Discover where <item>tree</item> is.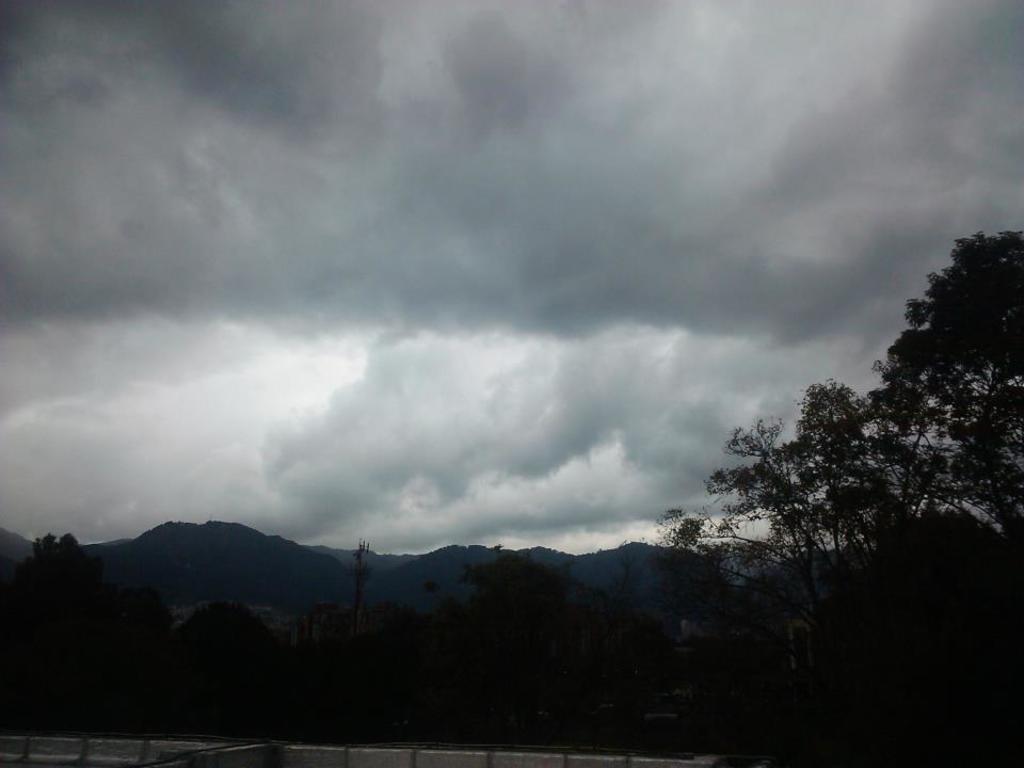
Discovered at bbox(0, 519, 158, 724).
